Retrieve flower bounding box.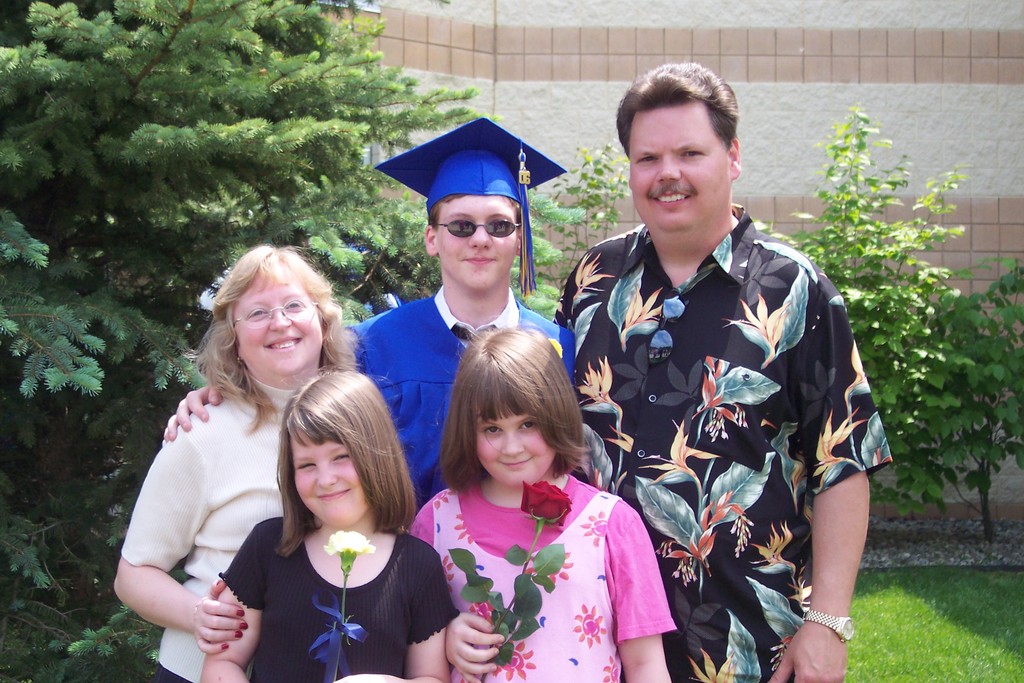
Bounding box: [323, 527, 374, 566].
